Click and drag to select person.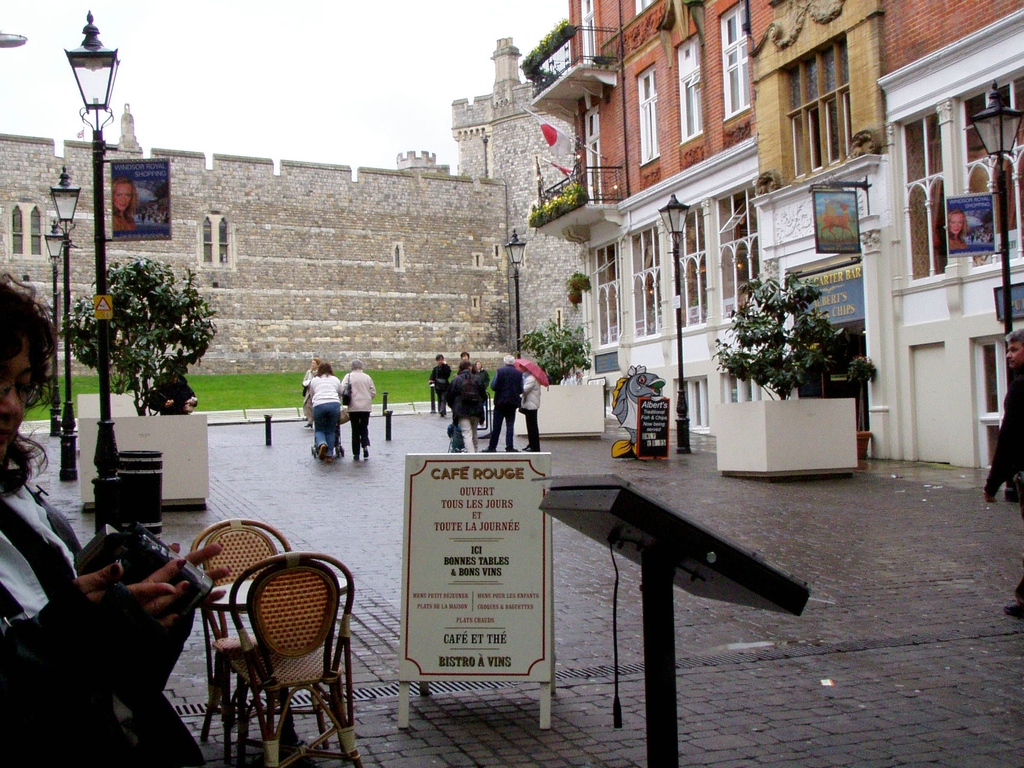
Selection: locate(950, 208, 970, 249).
